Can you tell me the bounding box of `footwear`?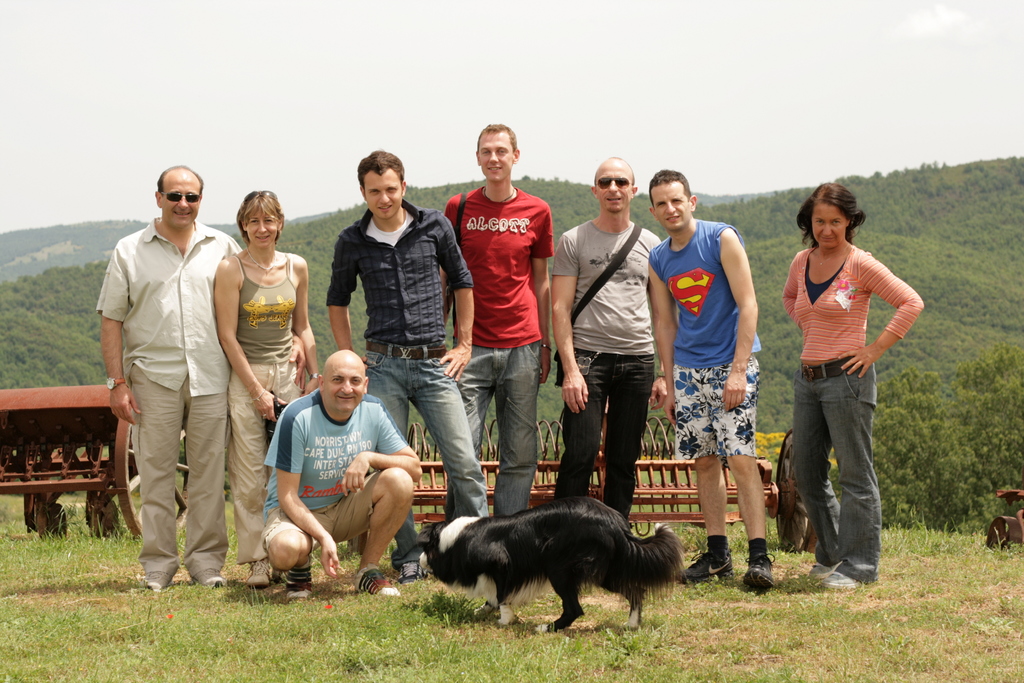
<box>483,602,515,627</box>.
